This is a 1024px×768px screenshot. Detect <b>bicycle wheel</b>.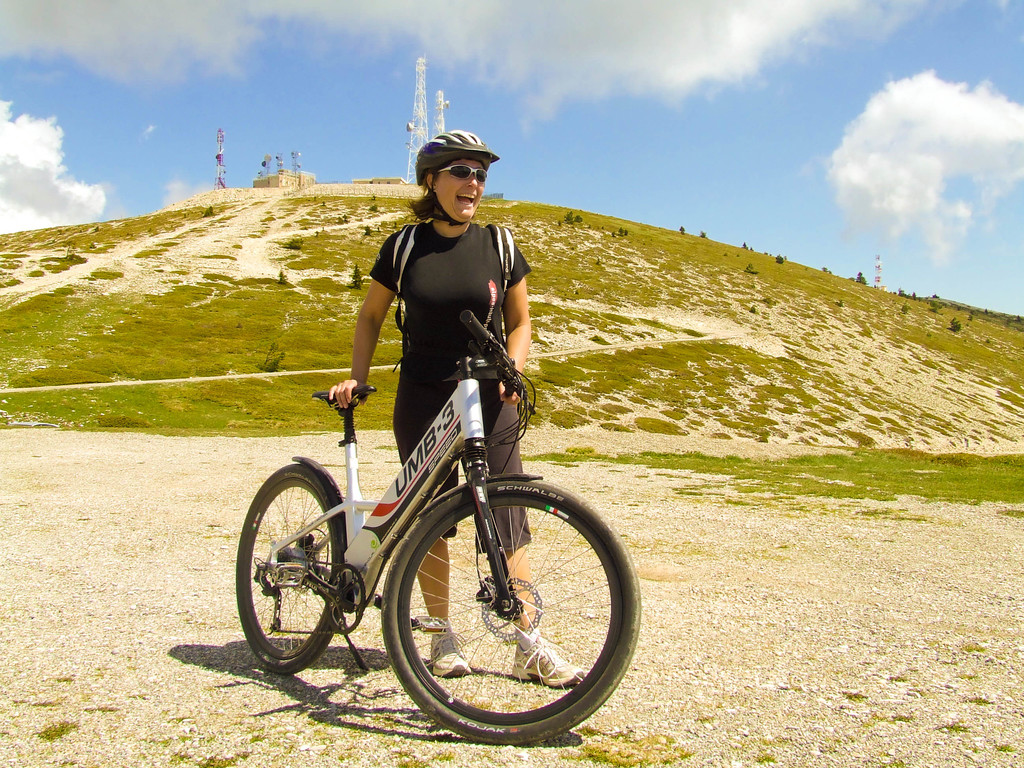
select_region(380, 482, 643, 744).
